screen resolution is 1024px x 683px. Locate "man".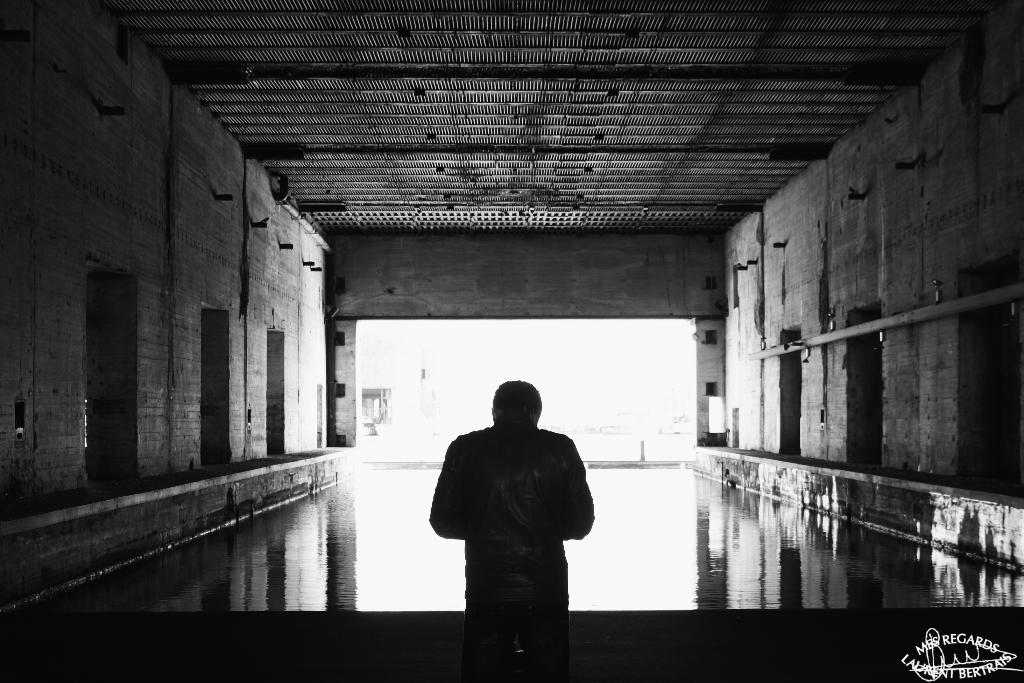
422, 375, 605, 682.
